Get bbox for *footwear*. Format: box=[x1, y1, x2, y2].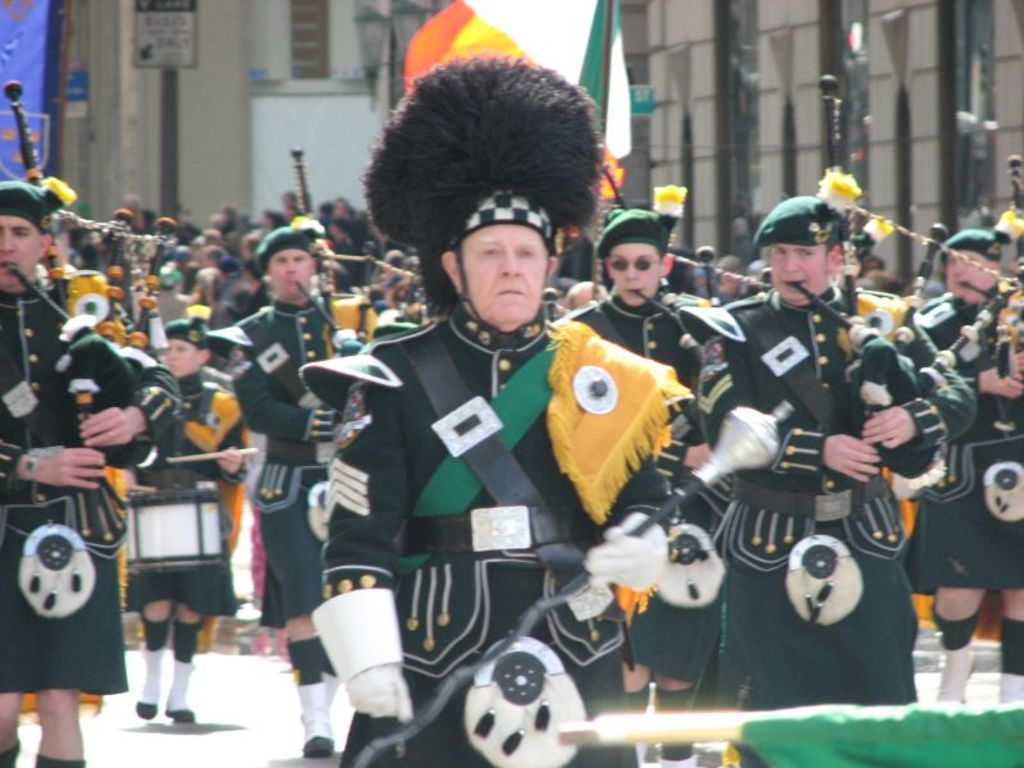
box=[296, 684, 335, 756].
